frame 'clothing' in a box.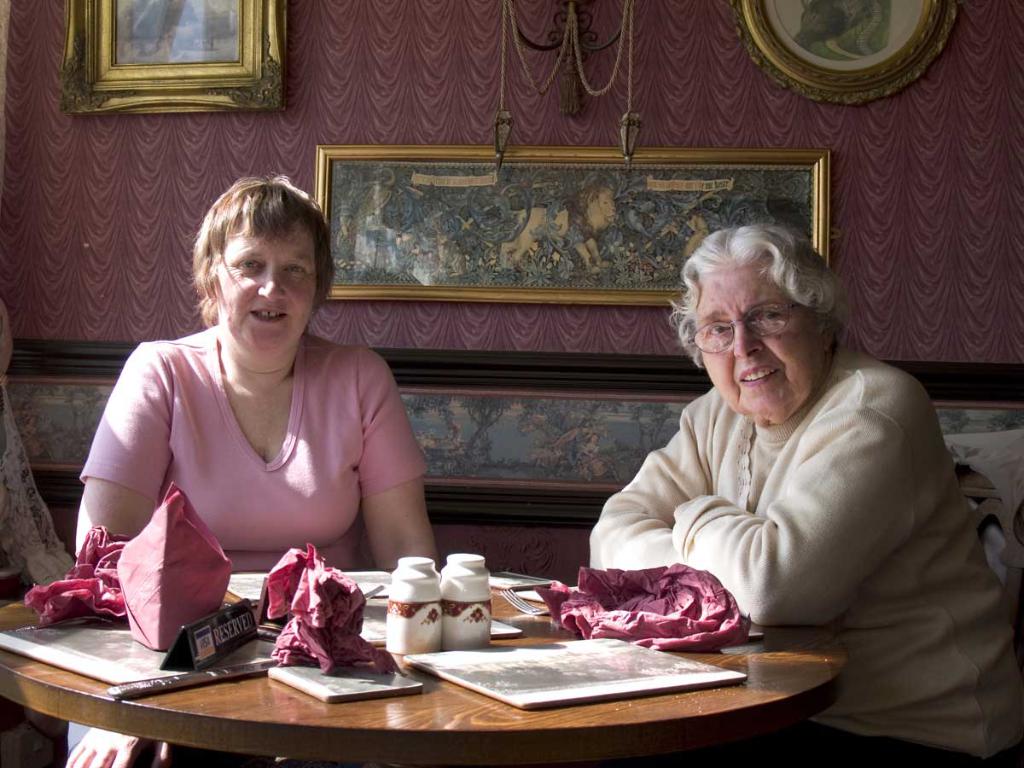
pyautogui.locateOnScreen(587, 301, 977, 698).
